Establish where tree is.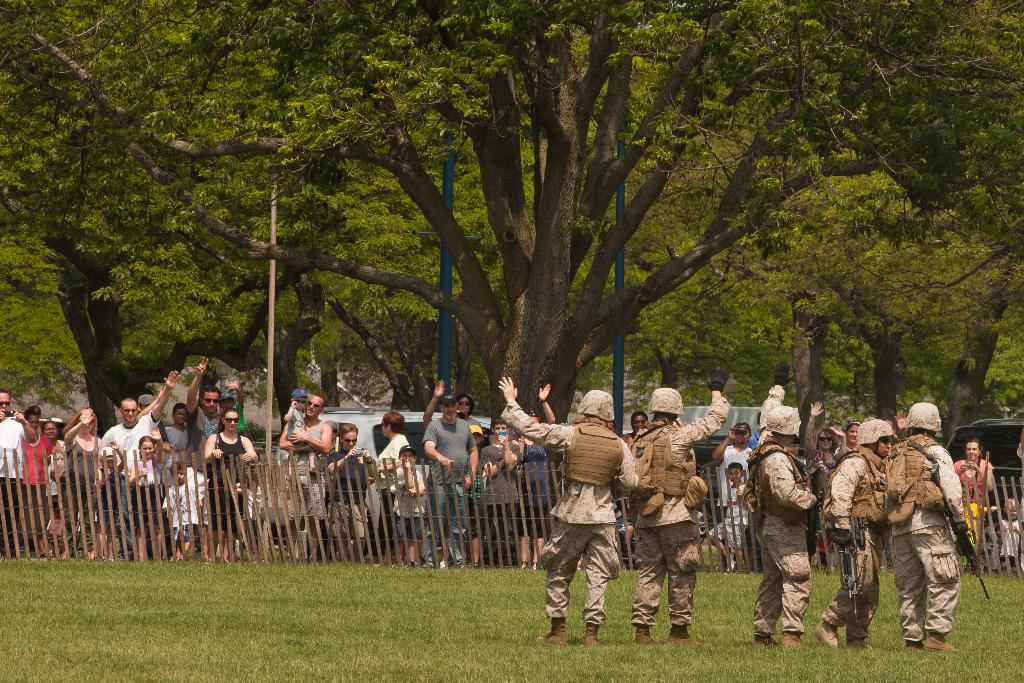
Established at bbox=(0, 0, 1023, 452).
